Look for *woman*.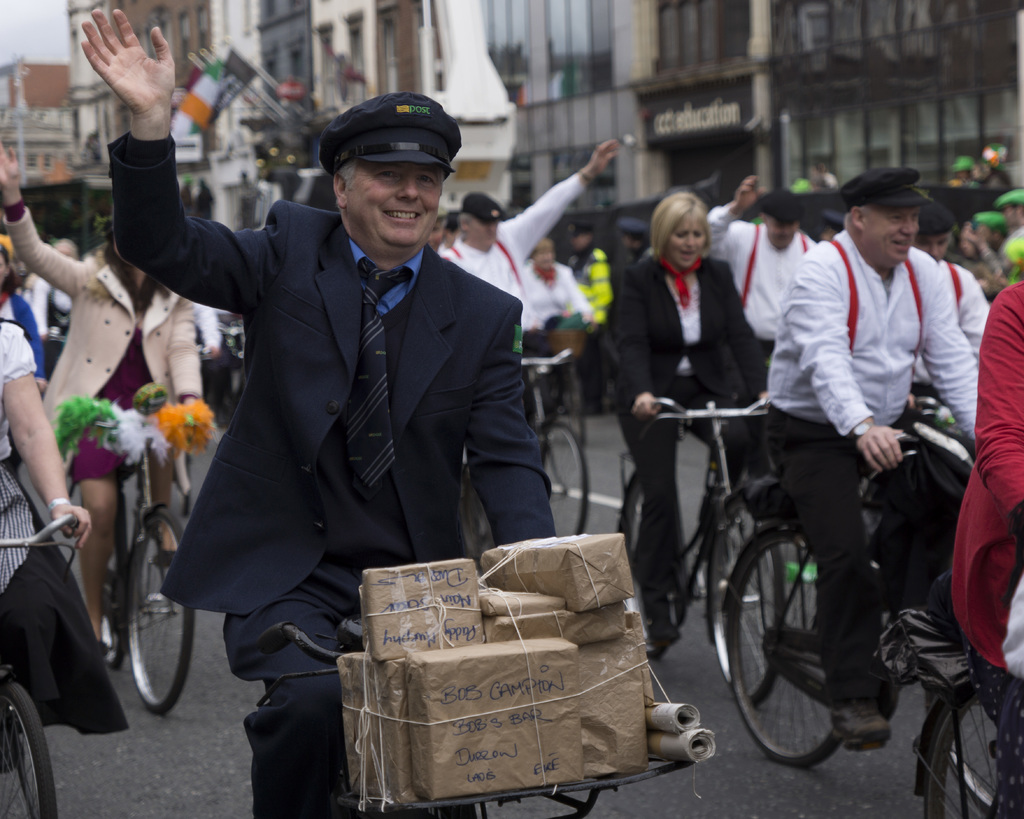
Found: (left=594, top=184, right=769, bottom=585).
